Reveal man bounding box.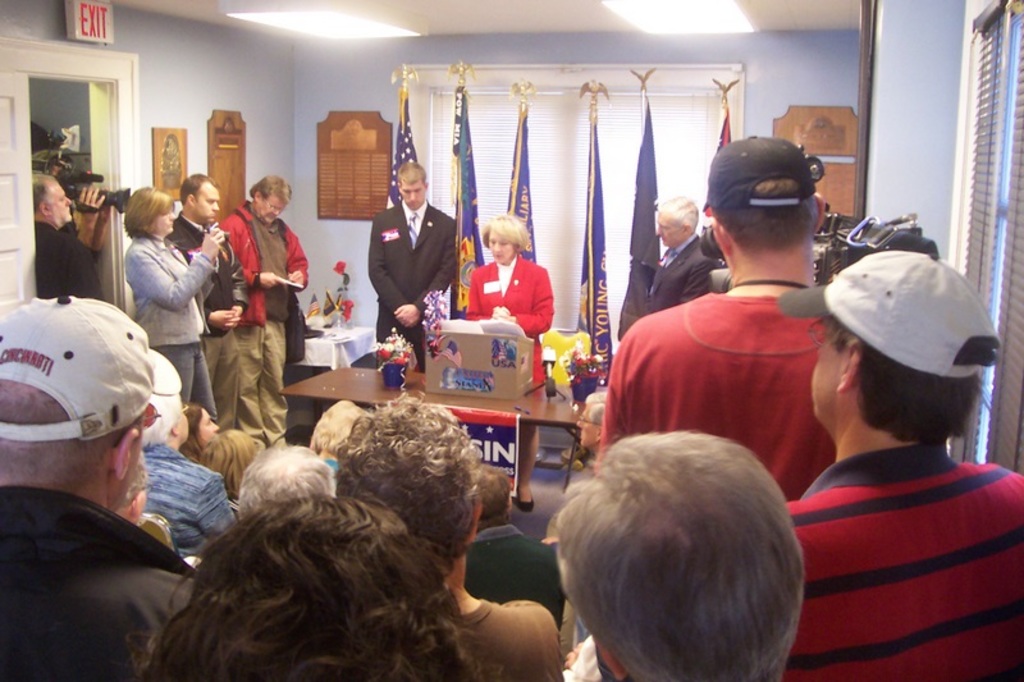
Revealed: l=29, t=170, r=101, b=294.
